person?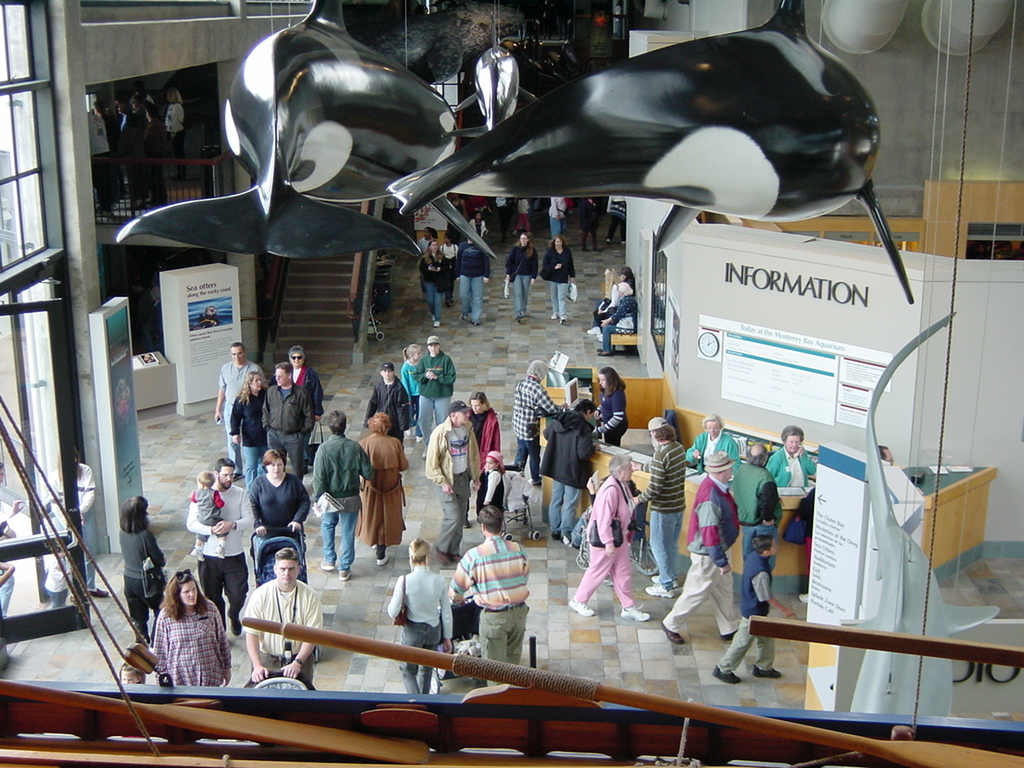
bbox=[516, 198, 533, 237]
